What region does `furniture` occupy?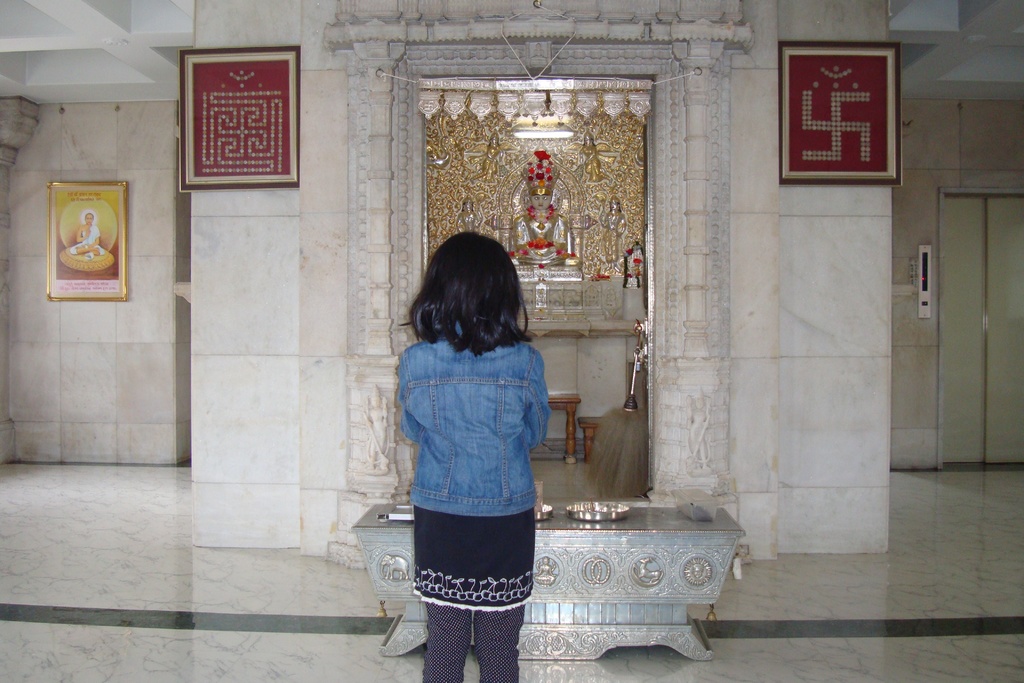
l=579, t=412, r=607, b=461.
